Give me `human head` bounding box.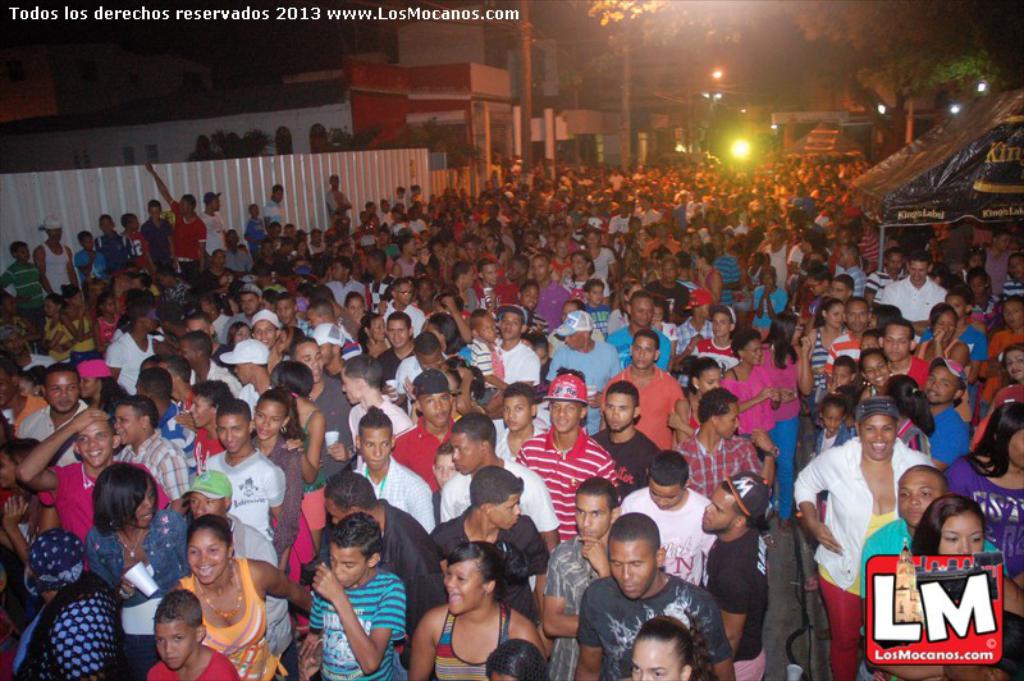
{"x1": 500, "y1": 307, "x2": 521, "y2": 346}.
